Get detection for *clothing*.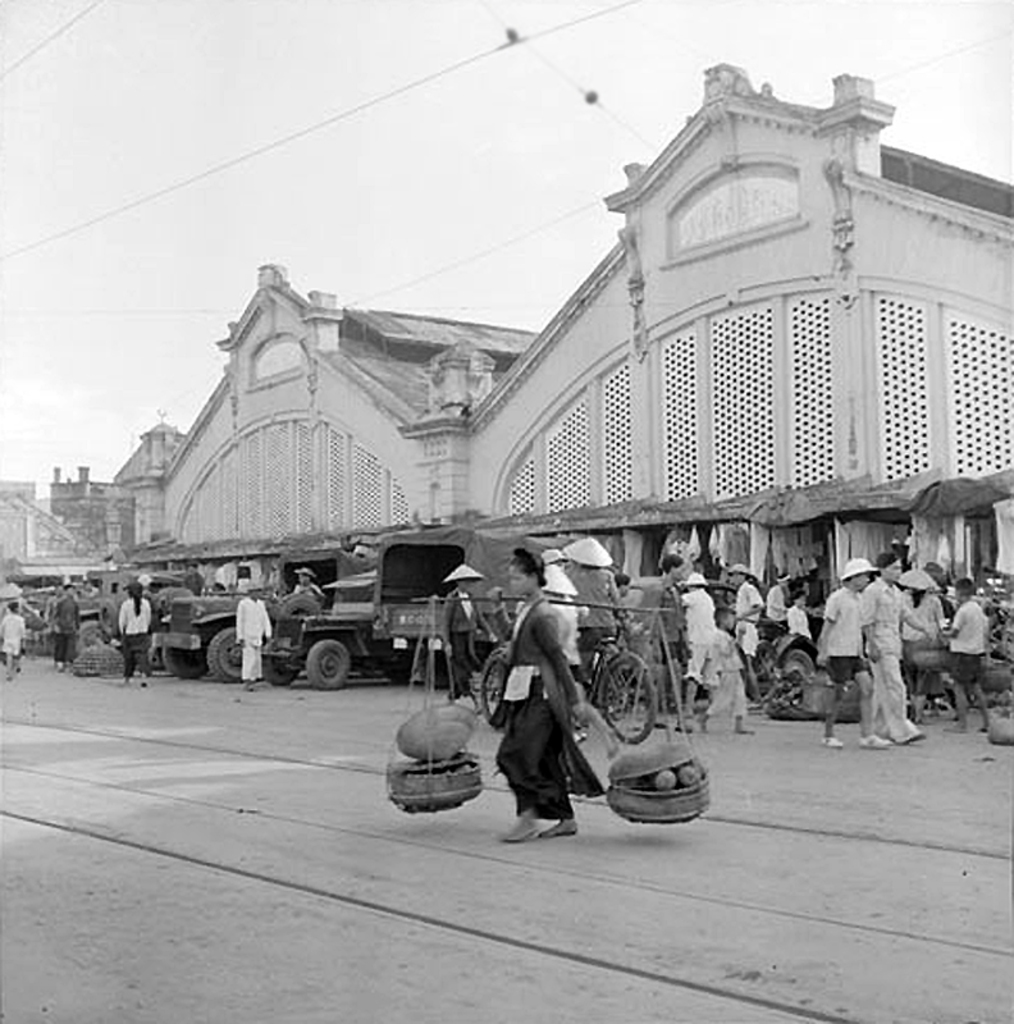
Detection: detection(616, 590, 649, 625).
